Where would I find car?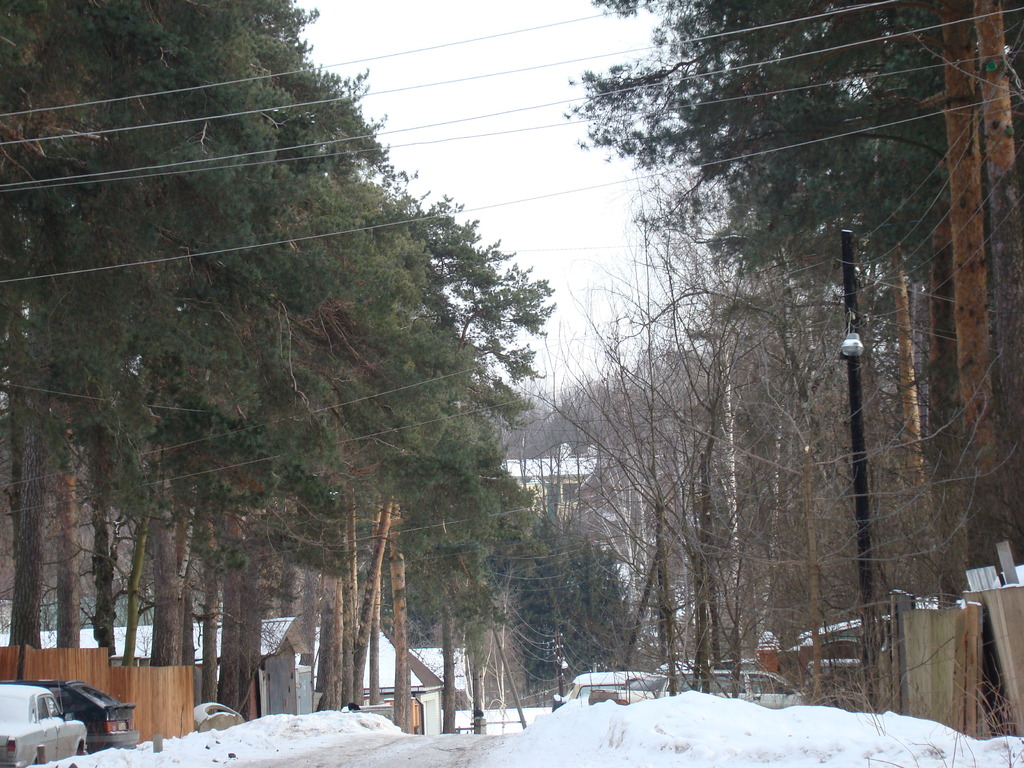
At bbox=(816, 637, 863, 673).
